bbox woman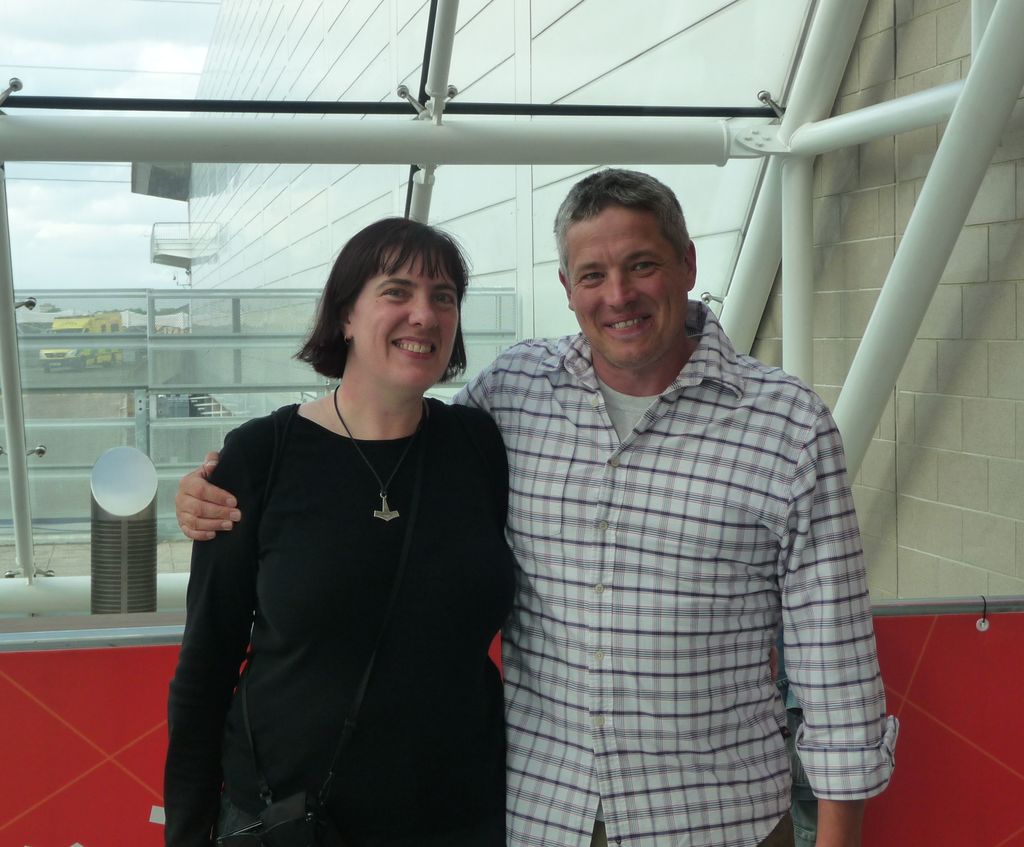
[176,220,524,819]
